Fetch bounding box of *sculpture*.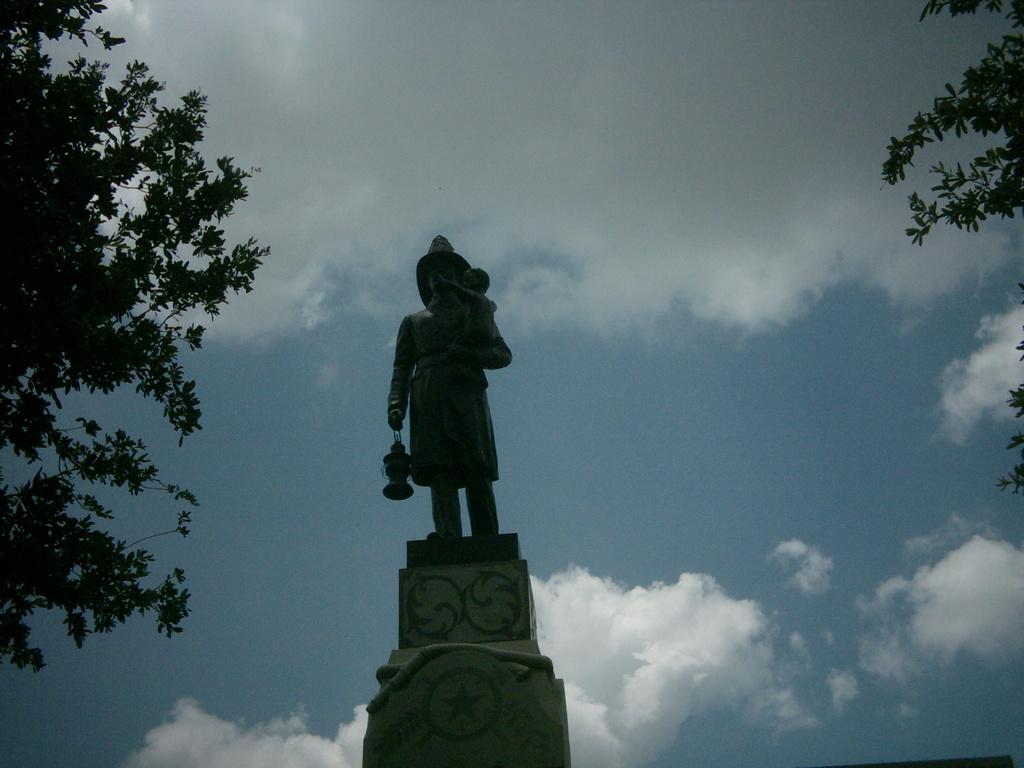
Bbox: pyautogui.locateOnScreen(367, 230, 527, 569).
